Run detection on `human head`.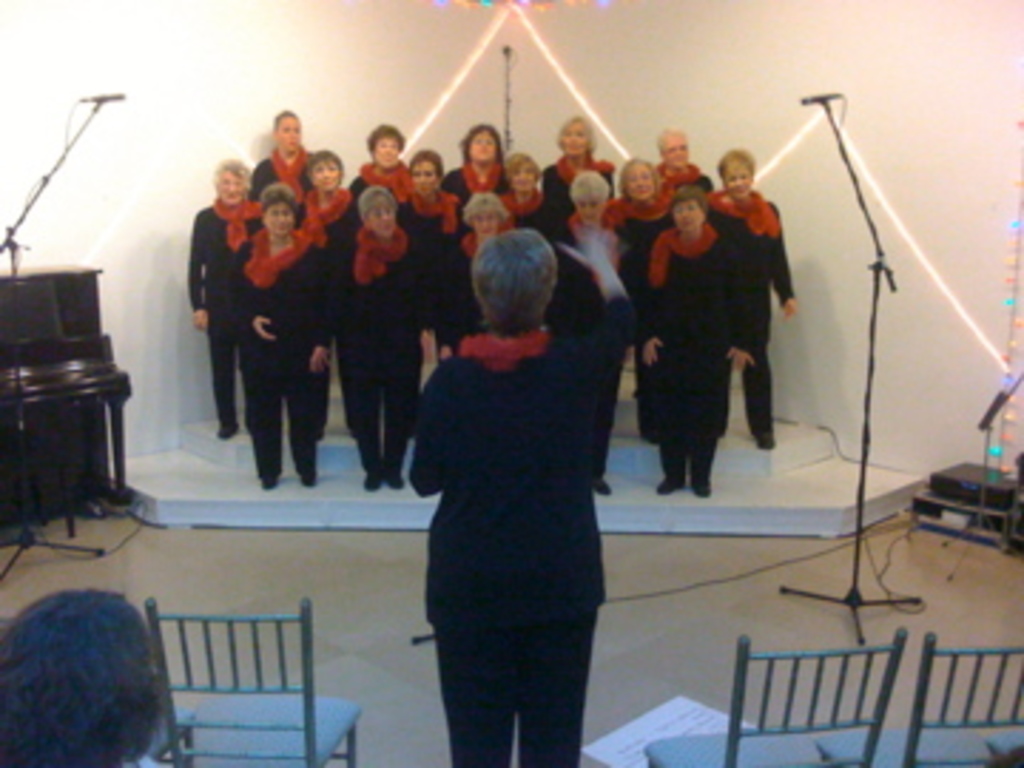
Result: 674:182:703:239.
